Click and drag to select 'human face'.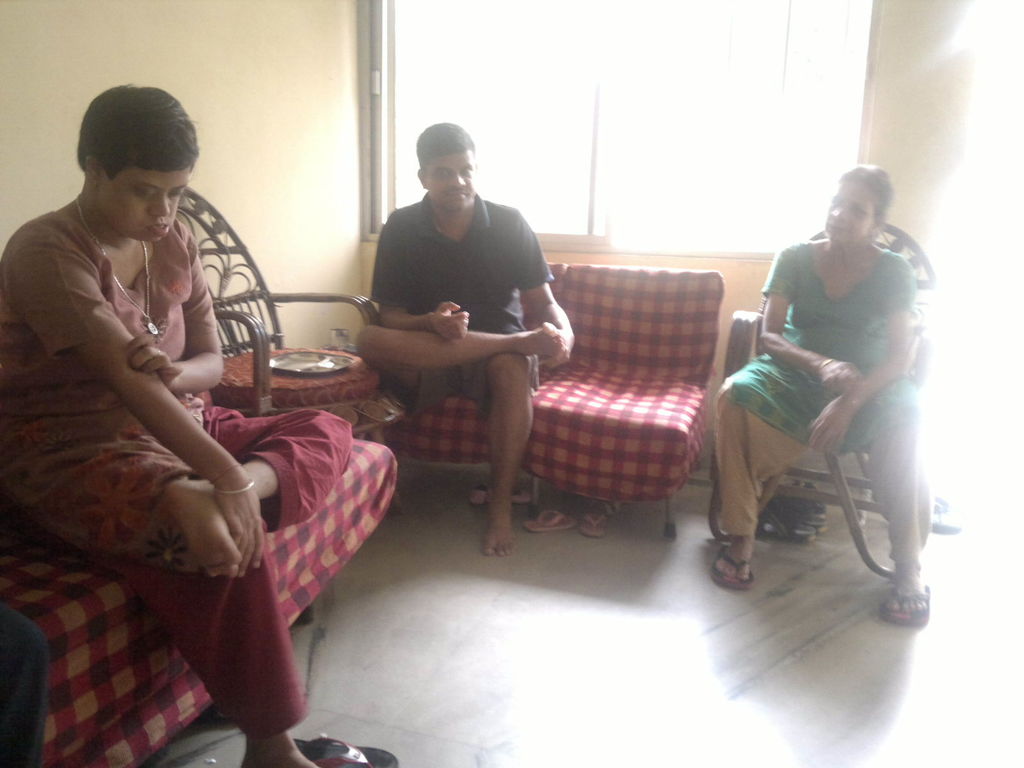
Selection: 104 163 193 245.
